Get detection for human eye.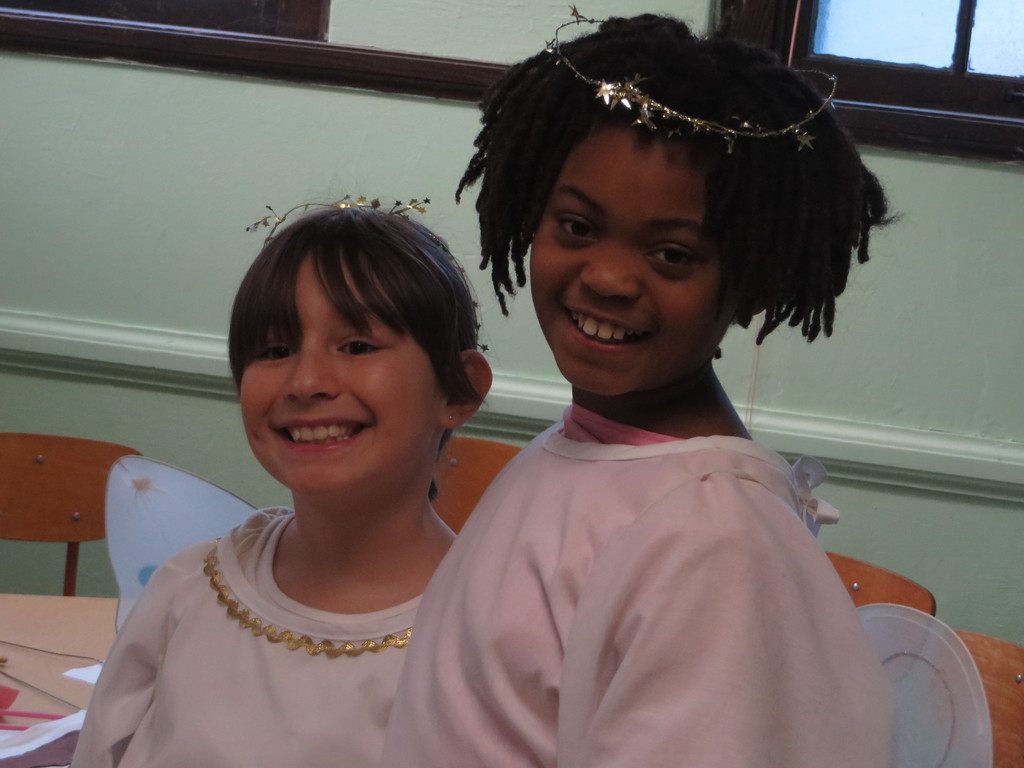
Detection: pyautogui.locateOnScreen(332, 336, 385, 361).
